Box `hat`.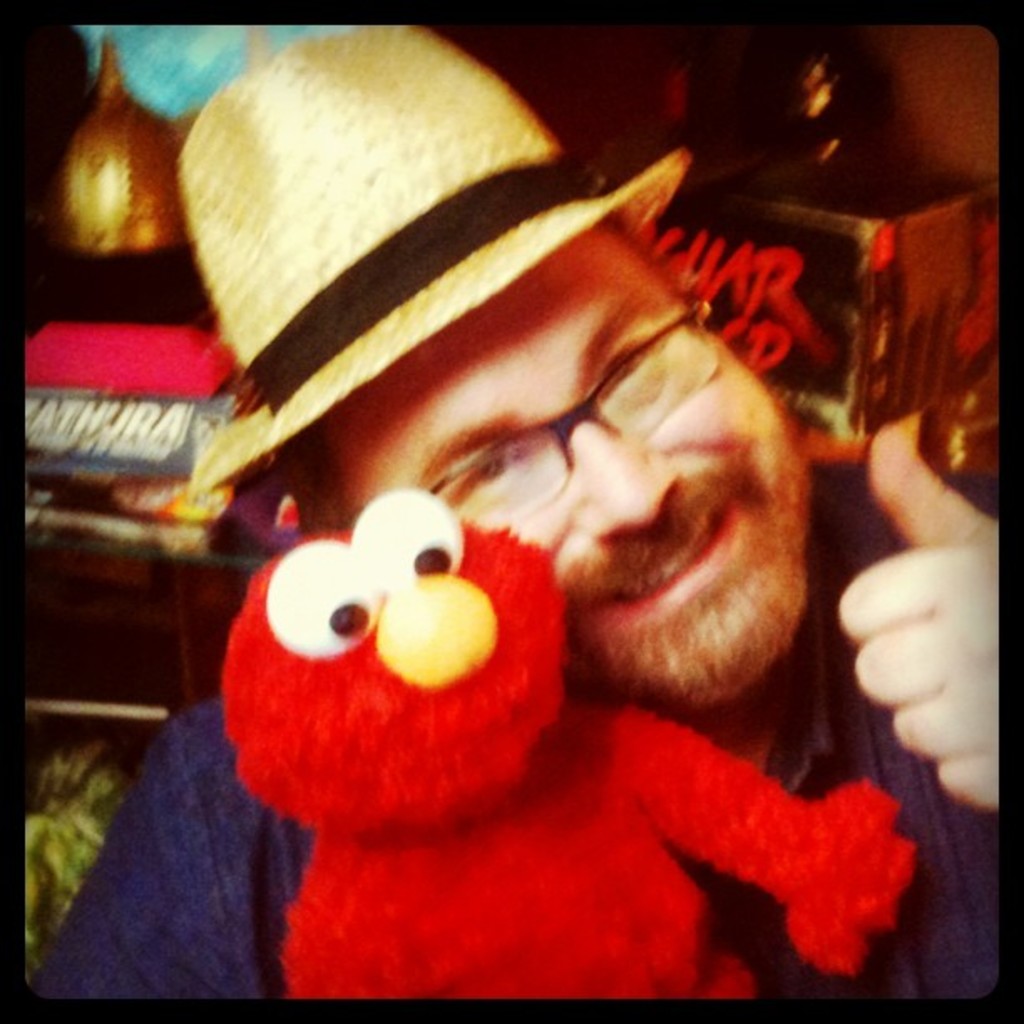
{"x1": 172, "y1": 25, "x2": 691, "y2": 490}.
